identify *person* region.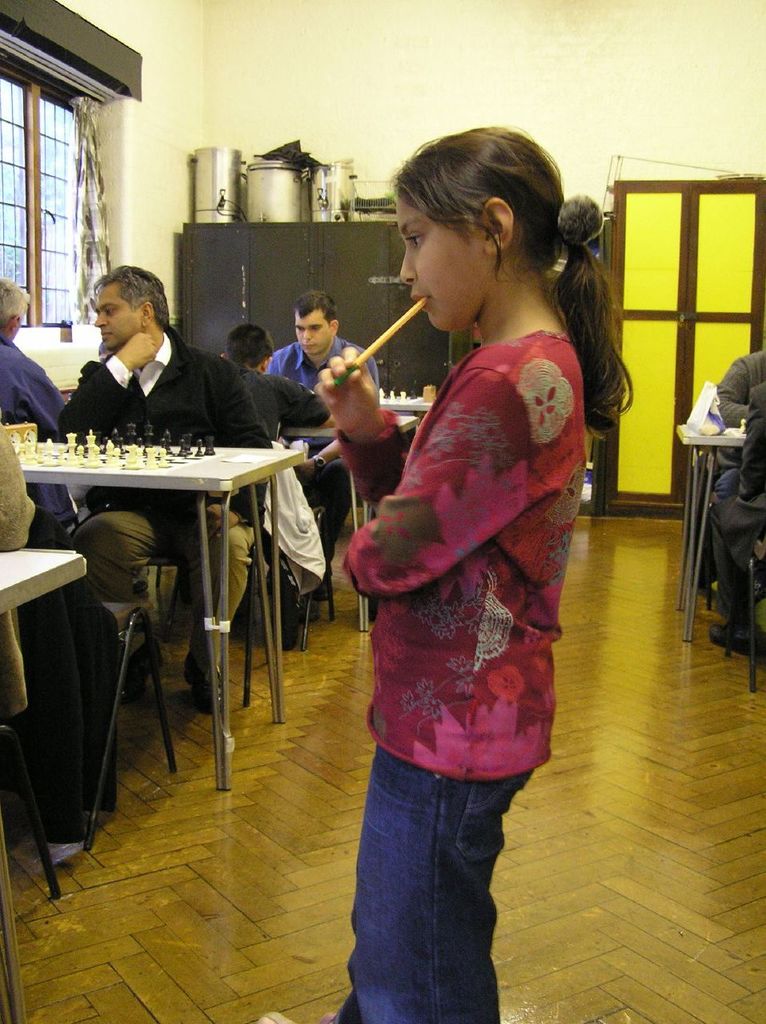
Region: l=58, t=264, r=271, b=704.
